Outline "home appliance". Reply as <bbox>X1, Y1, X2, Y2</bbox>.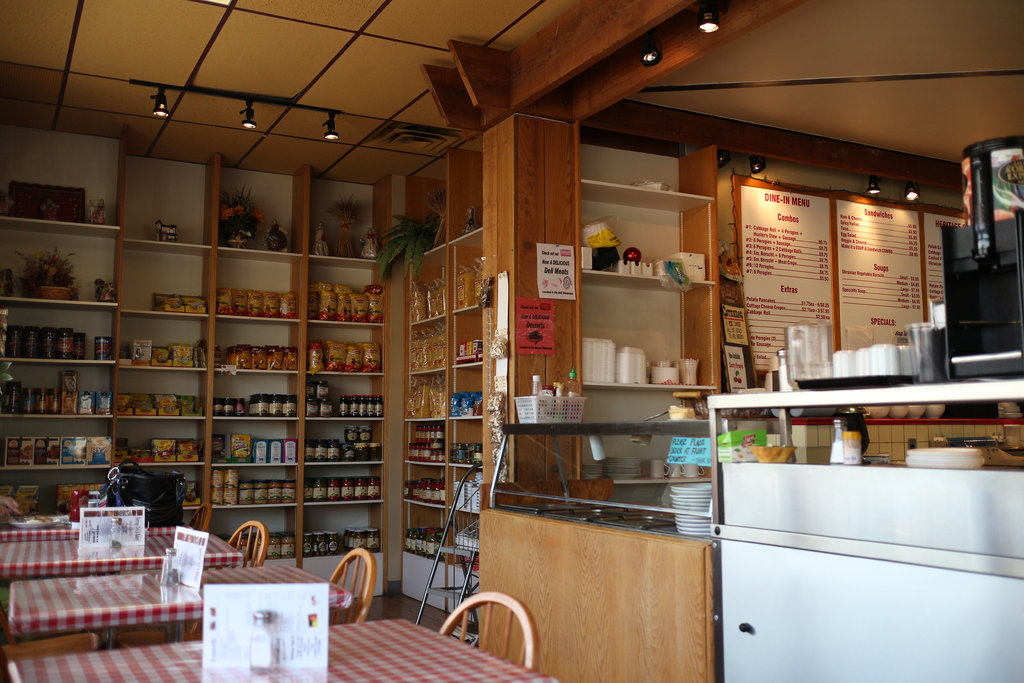
<bbox>939, 133, 1023, 383</bbox>.
